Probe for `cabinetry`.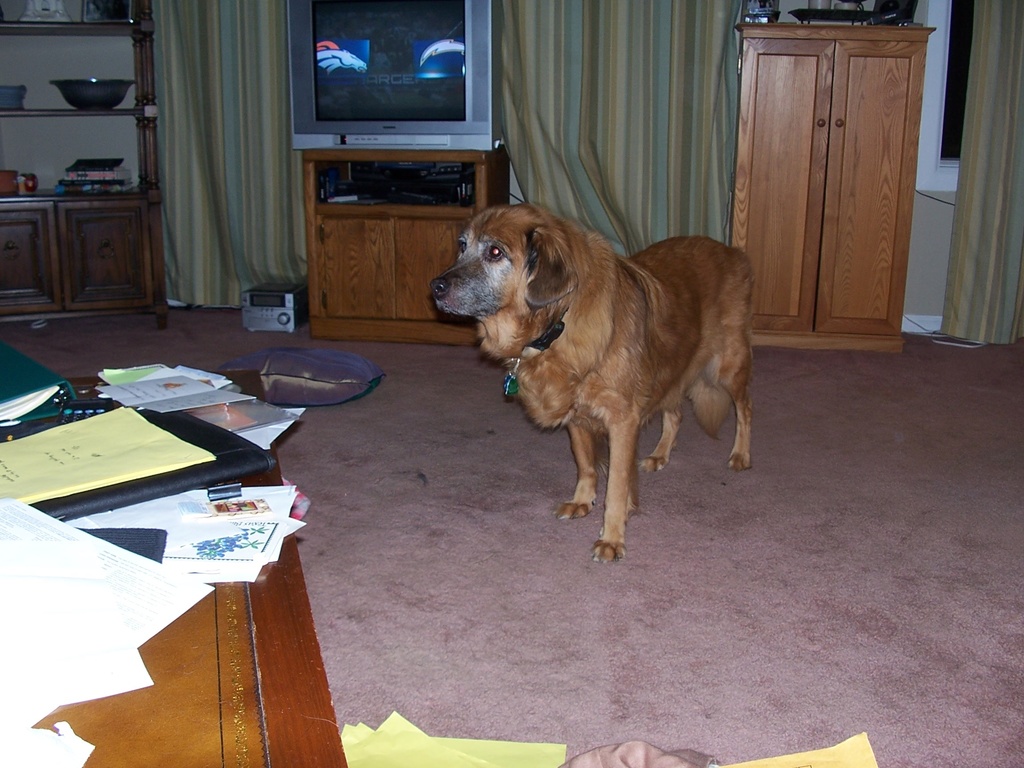
Probe result: pyautogui.locateOnScreen(742, 38, 925, 332).
